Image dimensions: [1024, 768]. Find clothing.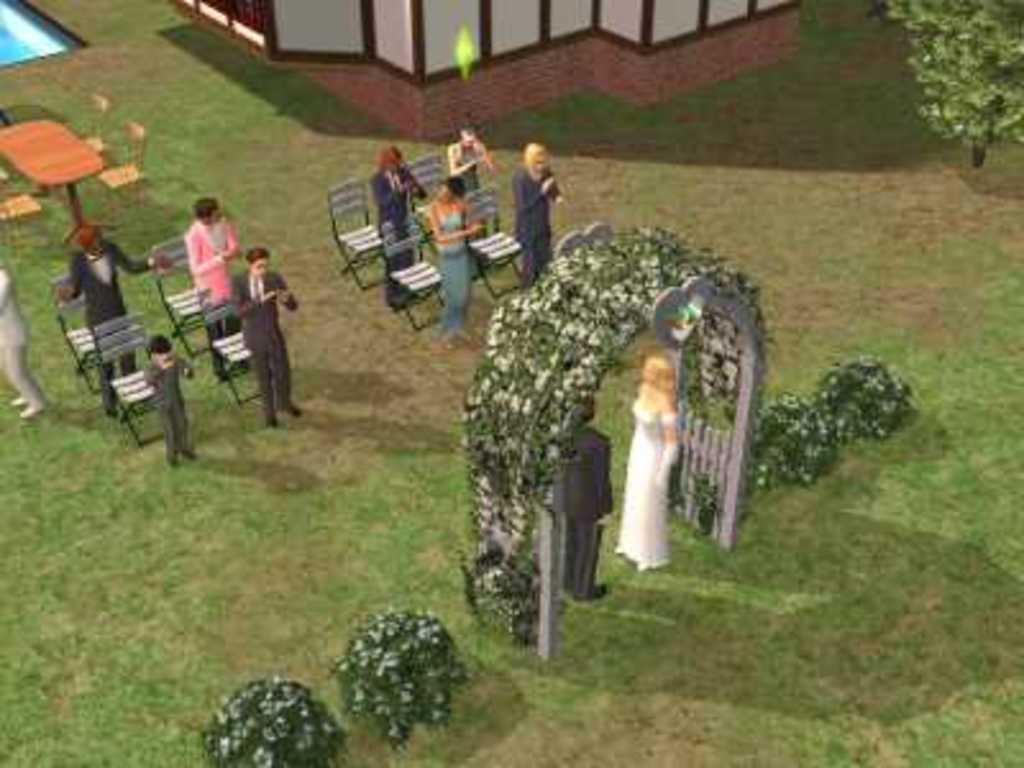
BBox(509, 161, 563, 282).
